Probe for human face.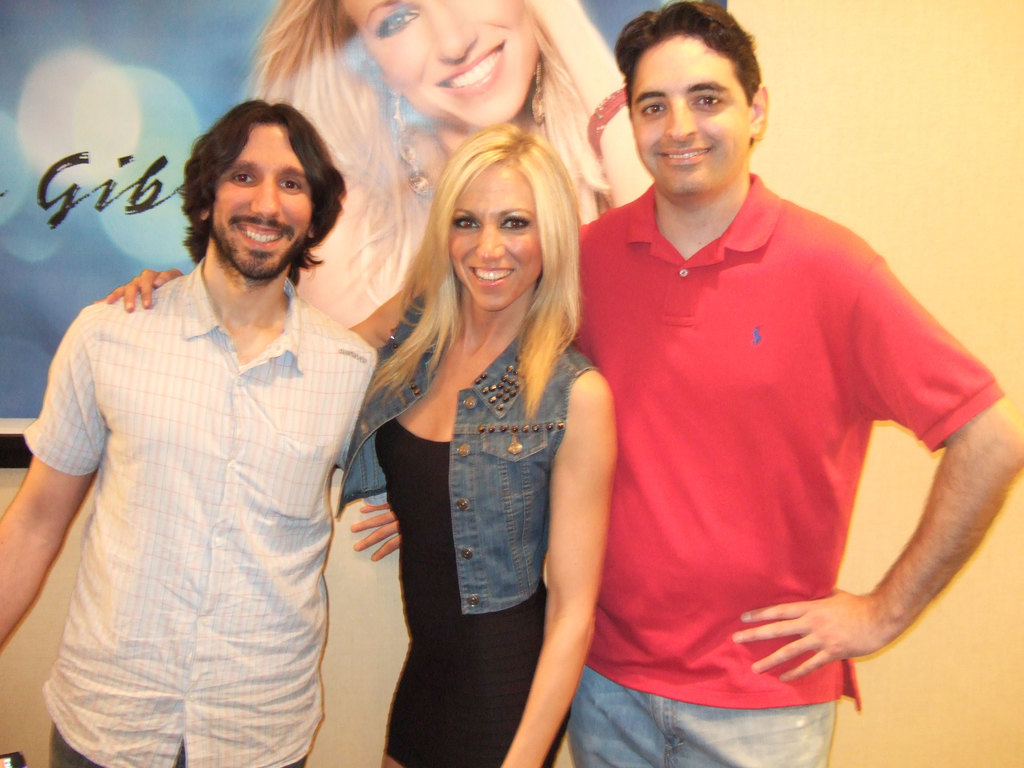
Probe result: {"left": 337, "top": 0, "right": 538, "bottom": 137}.
